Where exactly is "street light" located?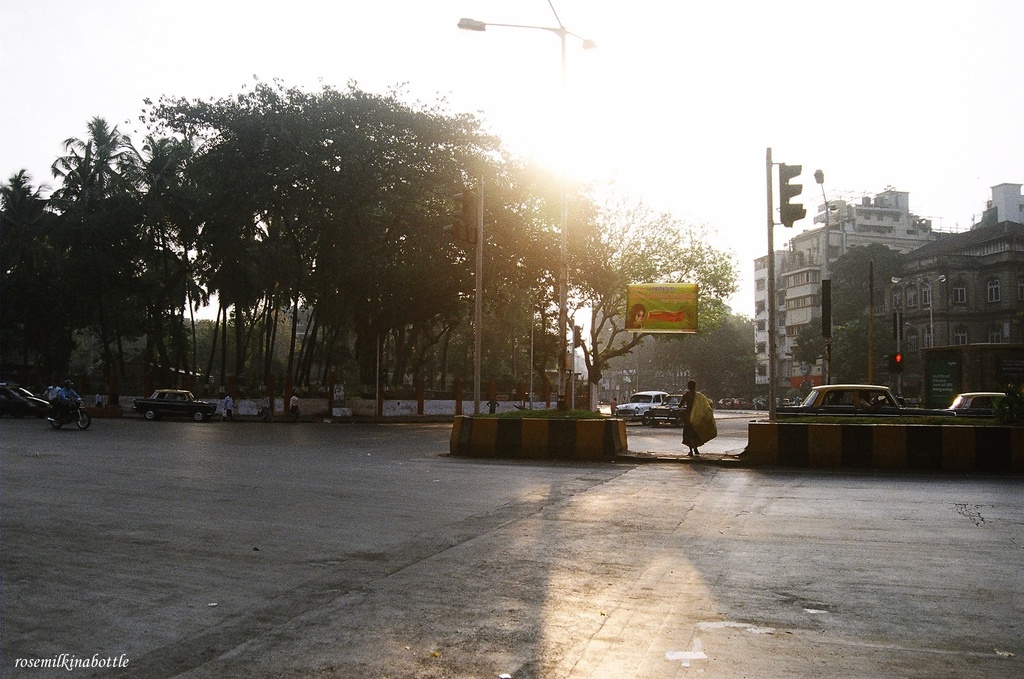
Its bounding box is {"x1": 458, "y1": 21, "x2": 560, "y2": 410}.
